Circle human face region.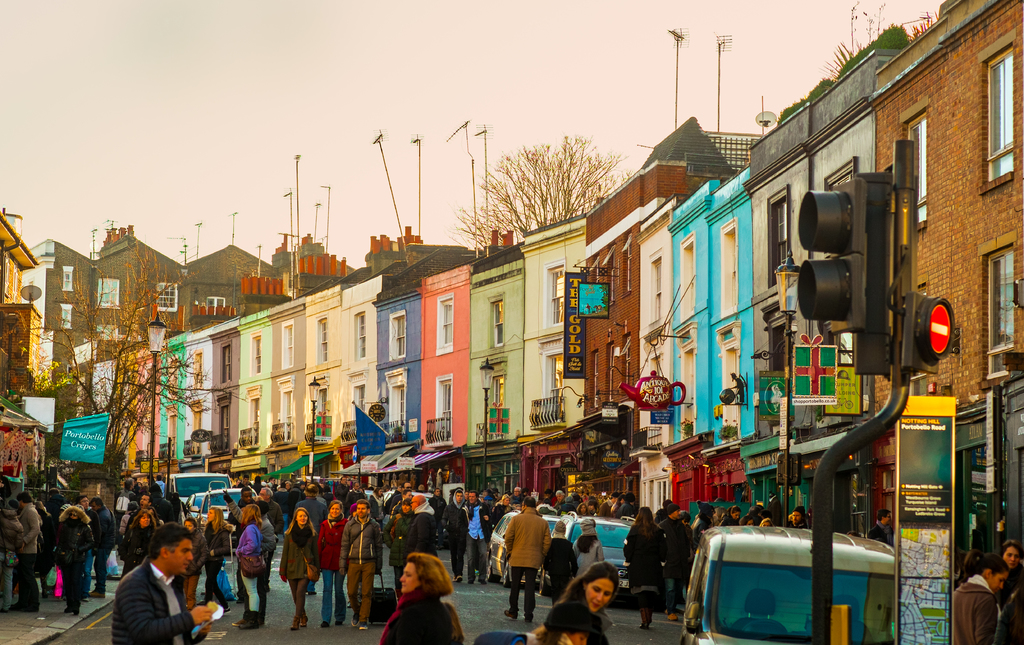
Region: 579:506:586:512.
